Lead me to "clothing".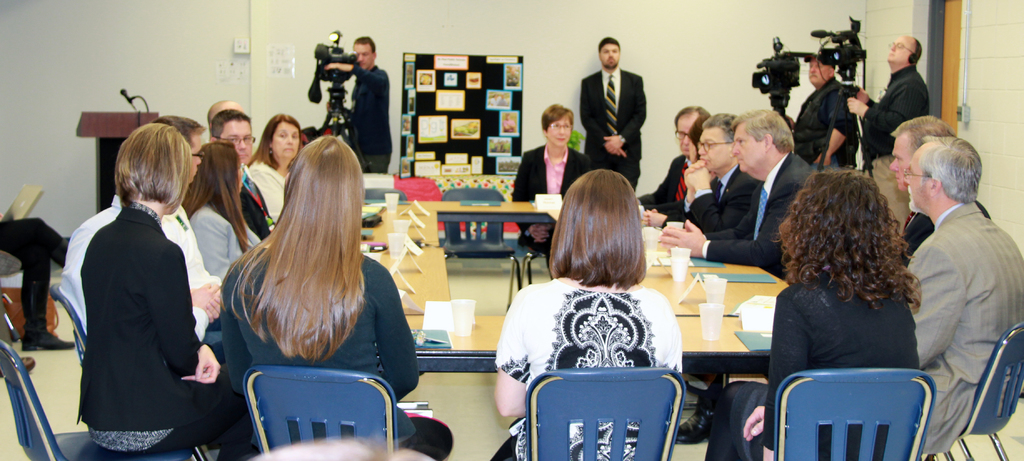
Lead to <region>0, 216, 73, 336</region>.
